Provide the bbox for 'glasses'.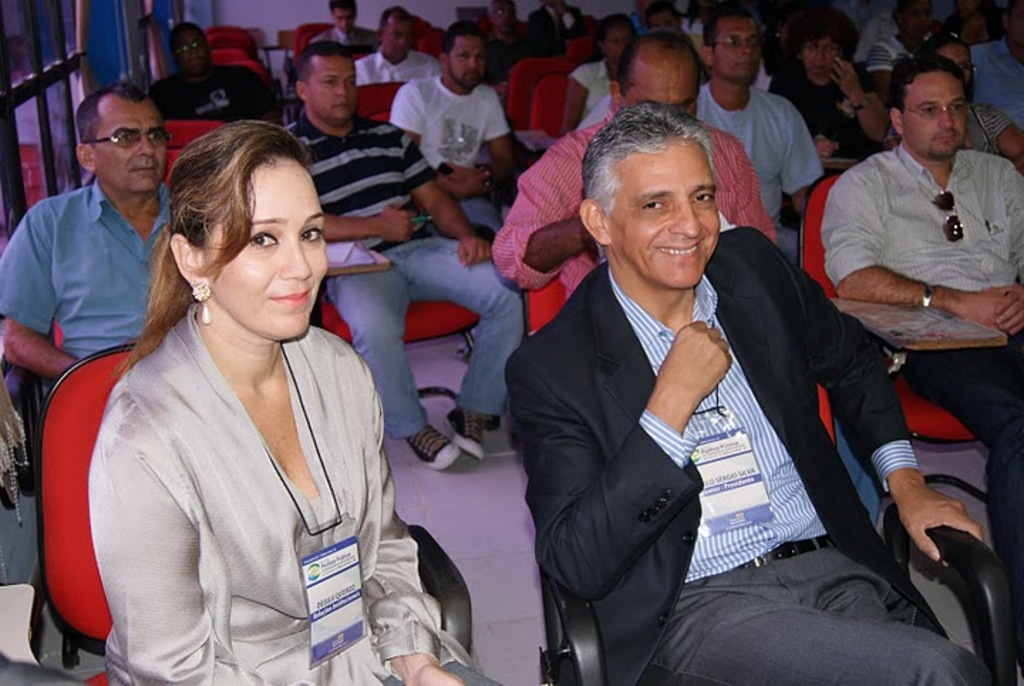
select_region(903, 102, 969, 122).
